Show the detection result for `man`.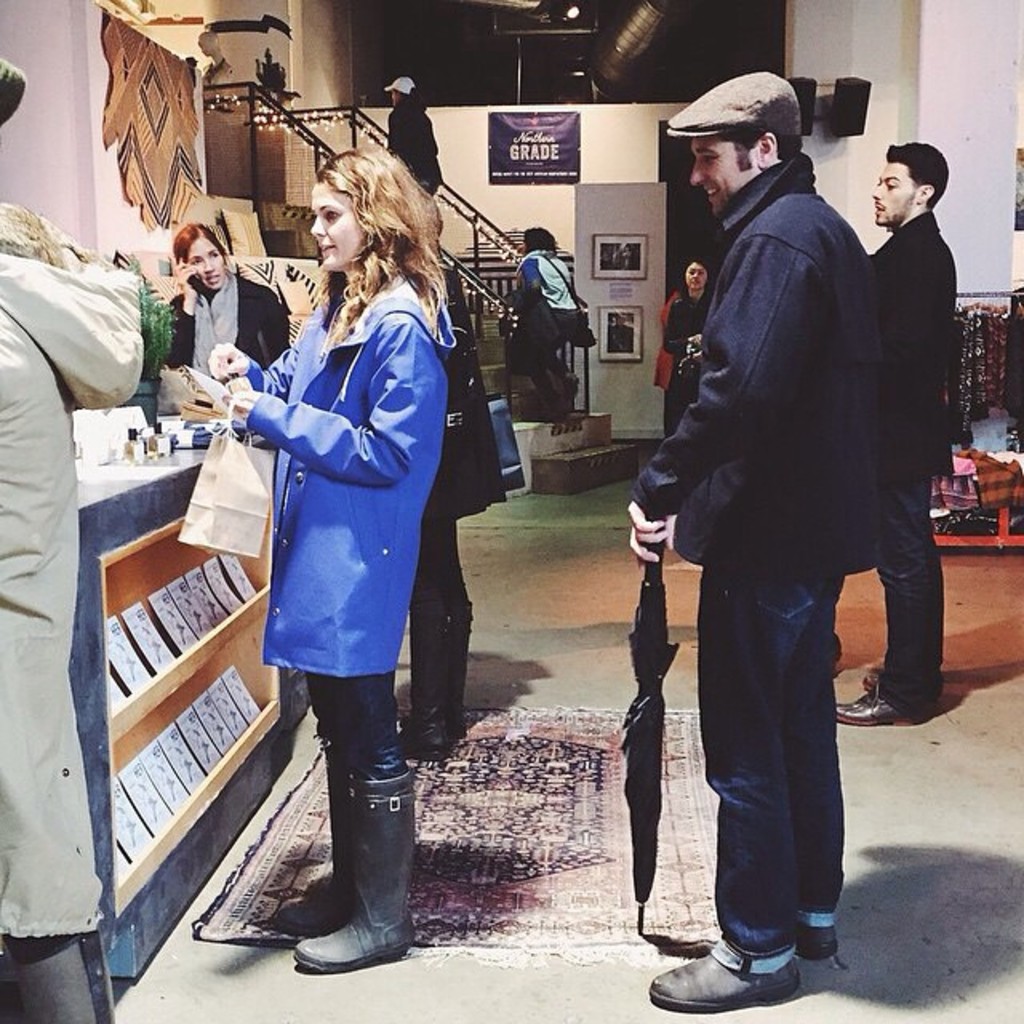
630:66:968:973.
